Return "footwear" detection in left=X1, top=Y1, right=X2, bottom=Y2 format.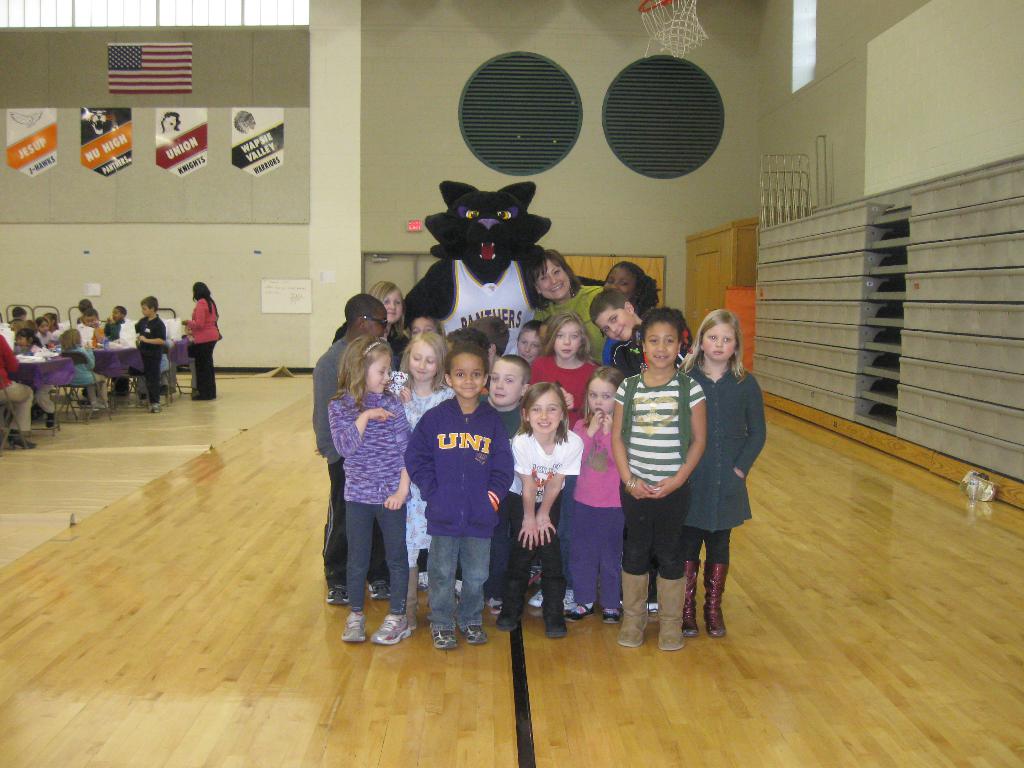
left=534, top=589, right=545, bottom=609.
